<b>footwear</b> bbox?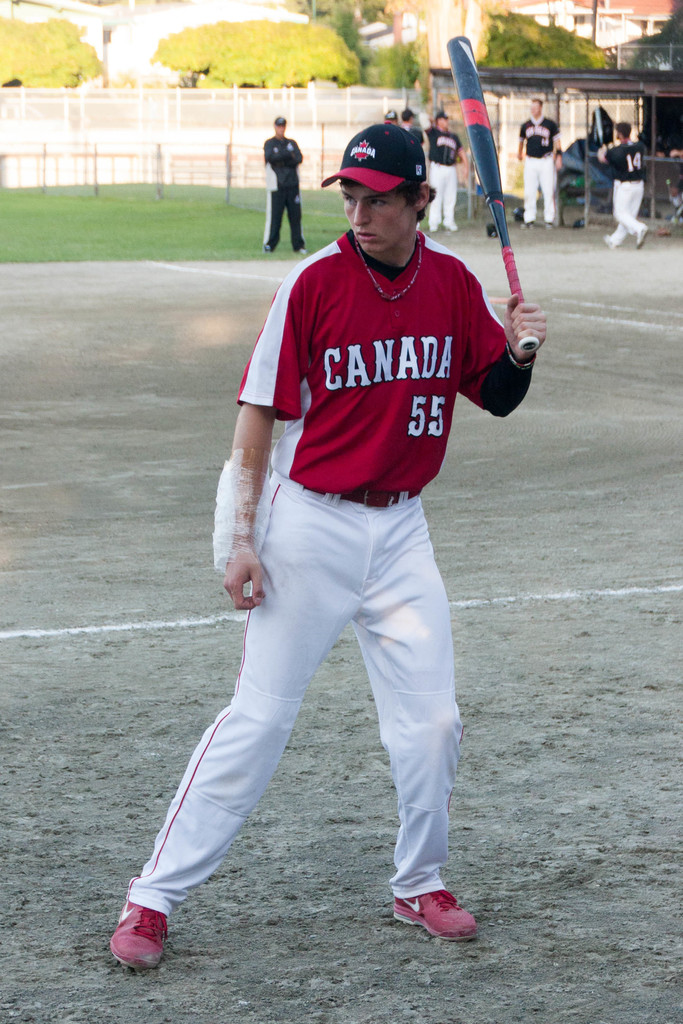
106, 902, 171, 971
